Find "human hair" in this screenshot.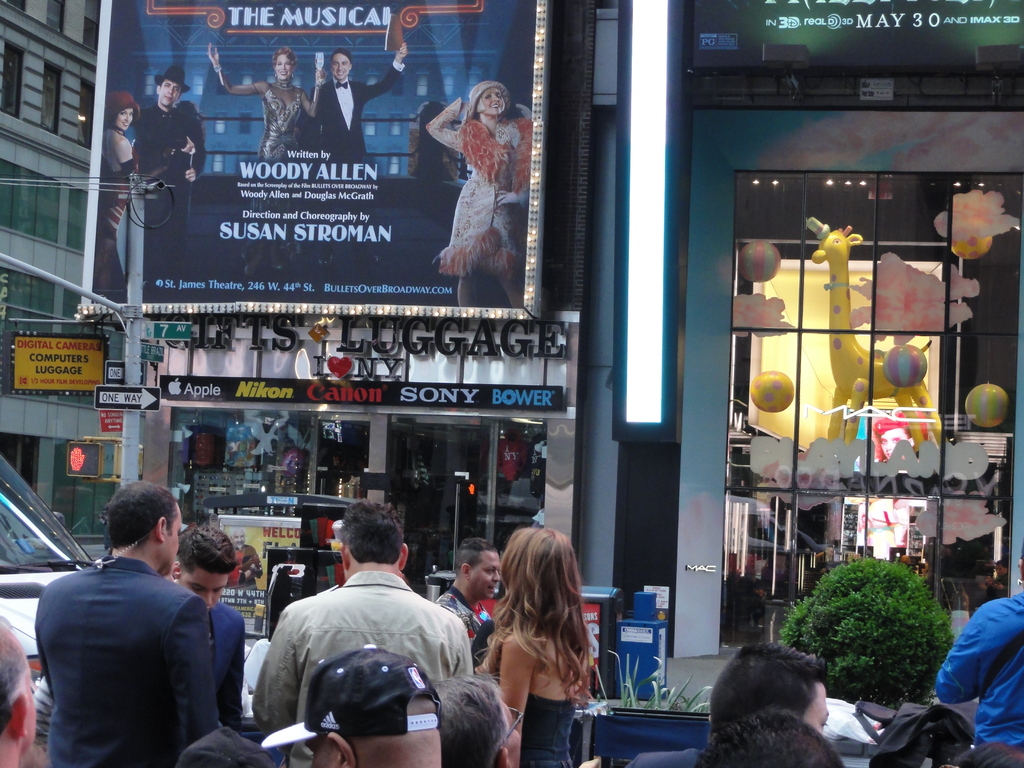
The bounding box for "human hair" is box(700, 709, 841, 767).
